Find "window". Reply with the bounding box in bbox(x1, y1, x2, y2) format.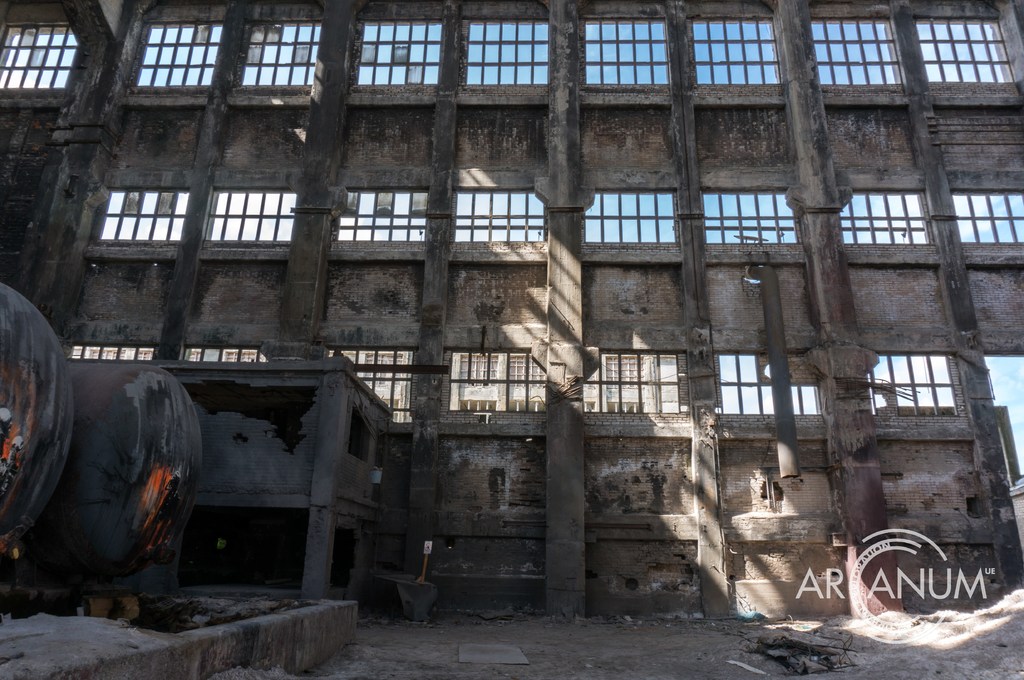
bbox(99, 187, 191, 242).
